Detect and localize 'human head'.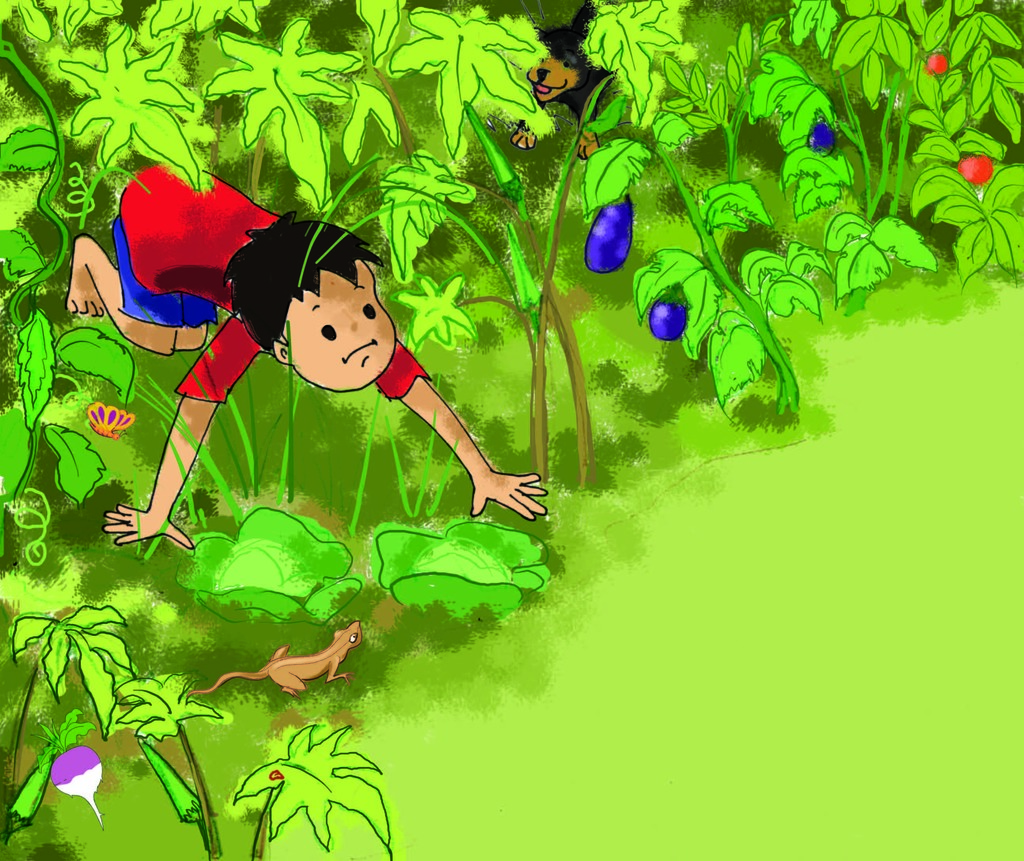
Localized at 253,245,419,405.
